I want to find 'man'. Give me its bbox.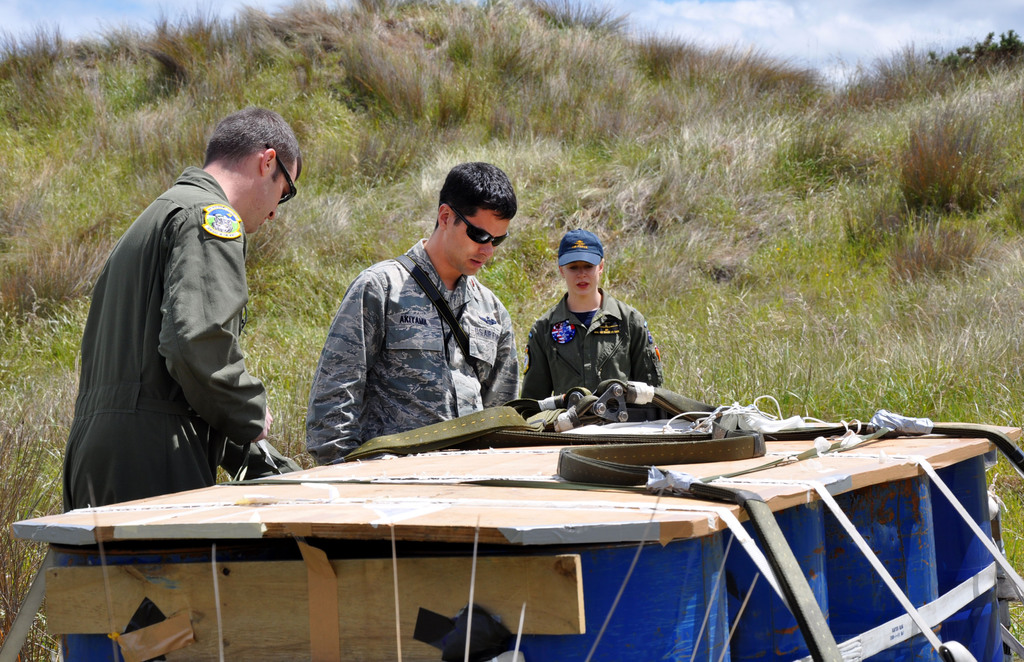
l=59, t=106, r=318, b=528.
